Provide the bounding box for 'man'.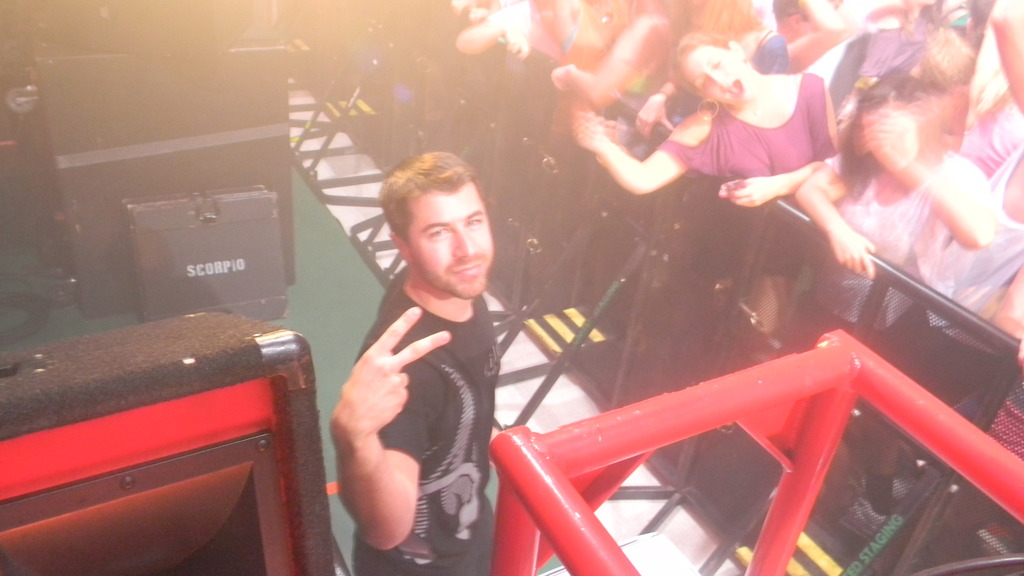
box=[306, 142, 541, 558].
